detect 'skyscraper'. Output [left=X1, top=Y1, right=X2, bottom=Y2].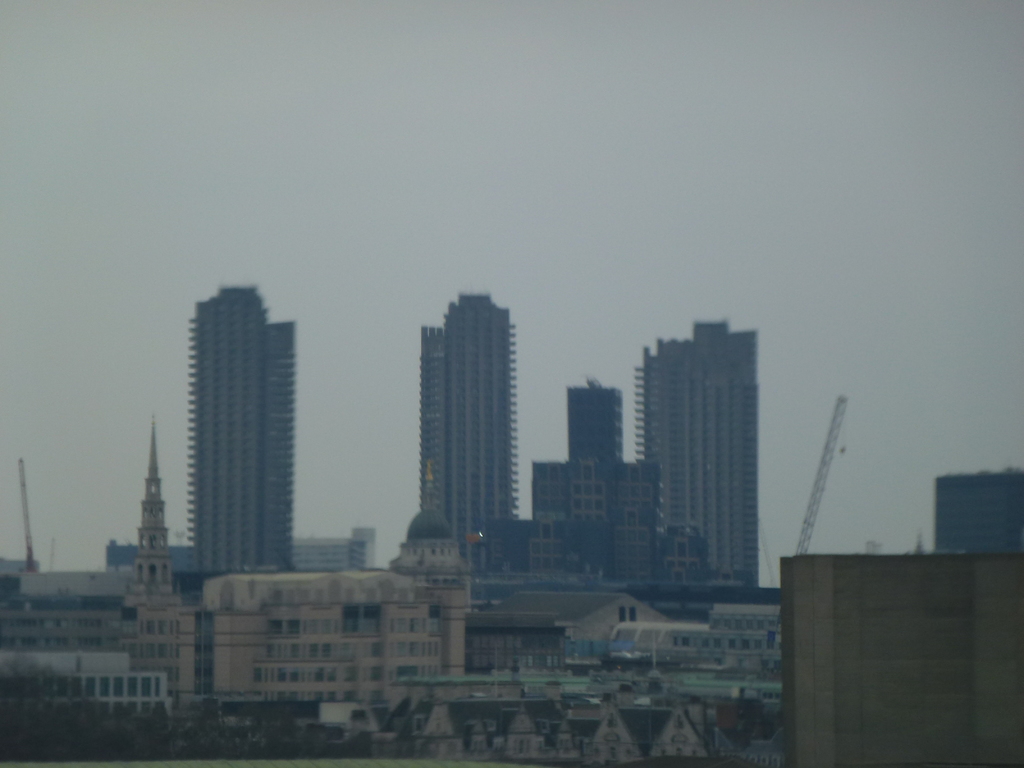
[left=442, top=289, right=528, bottom=556].
